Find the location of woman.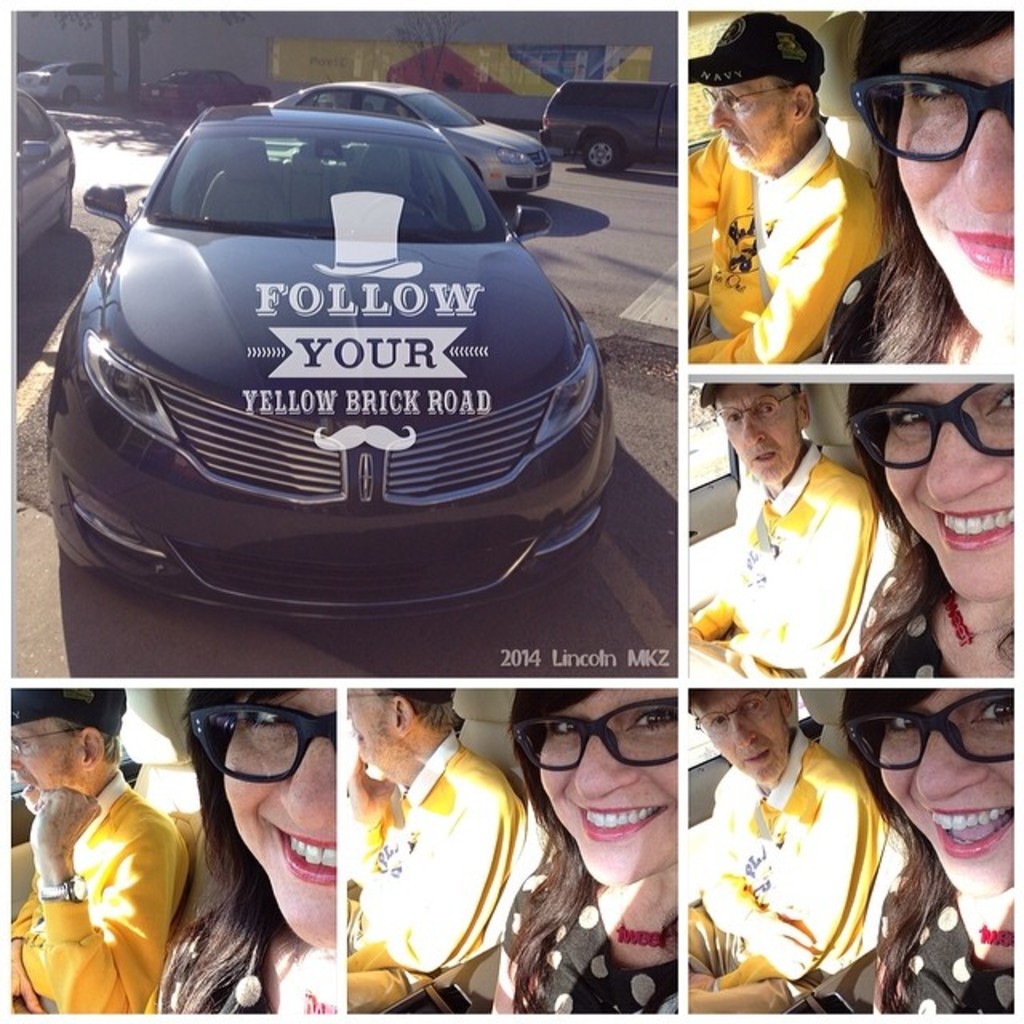
Location: box(816, 19, 1016, 363).
